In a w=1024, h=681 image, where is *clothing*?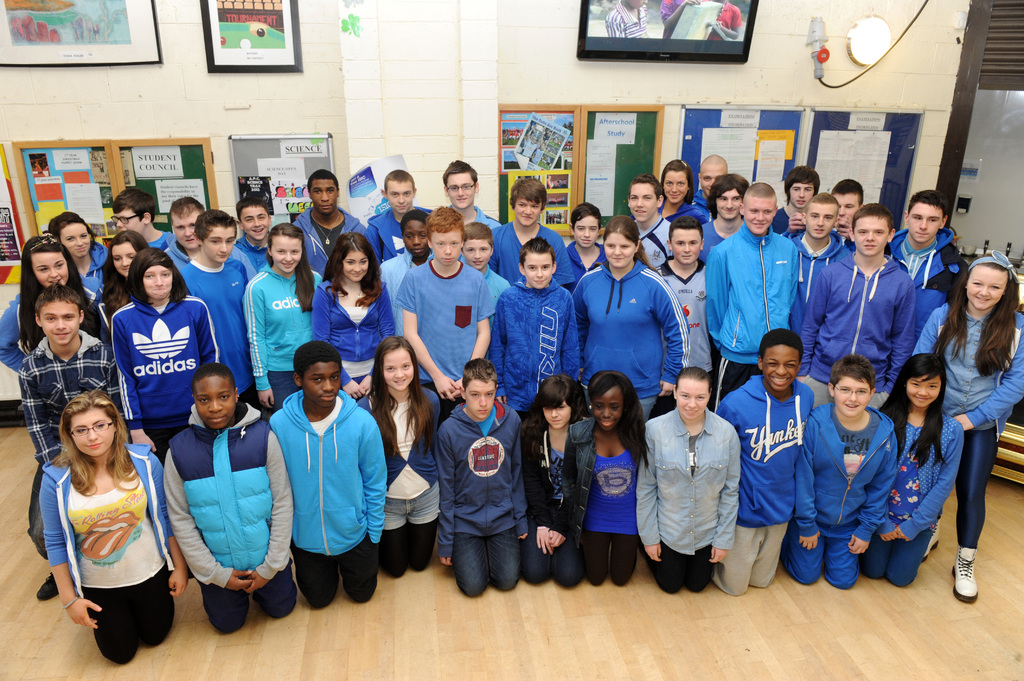
left=11, top=322, right=125, bottom=554.
